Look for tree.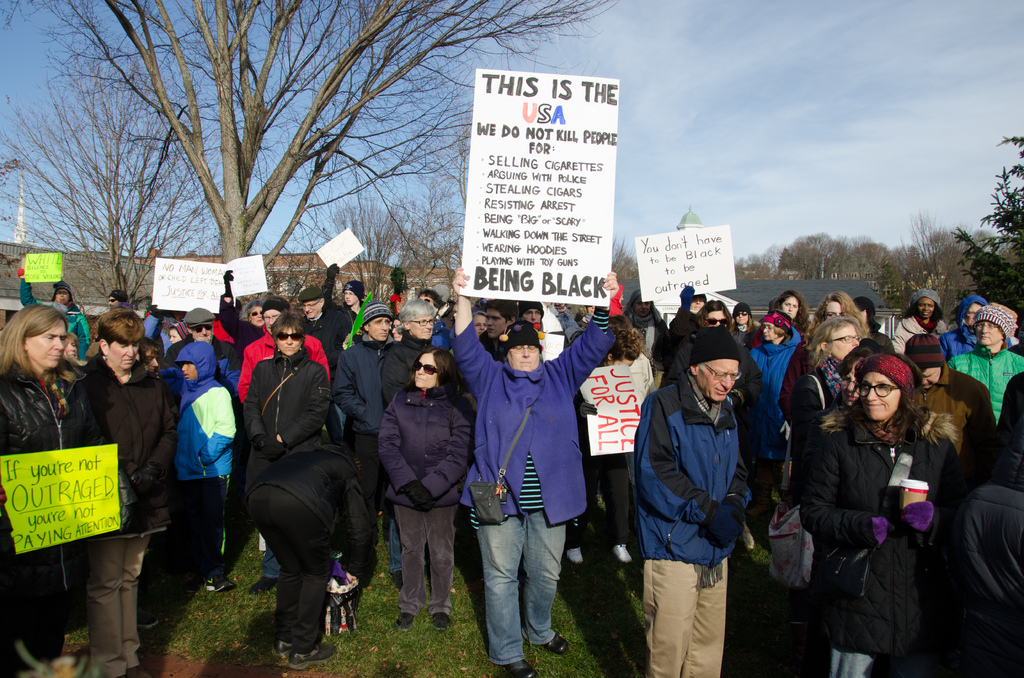
Found: select_region(911, 210, 965, 310).
